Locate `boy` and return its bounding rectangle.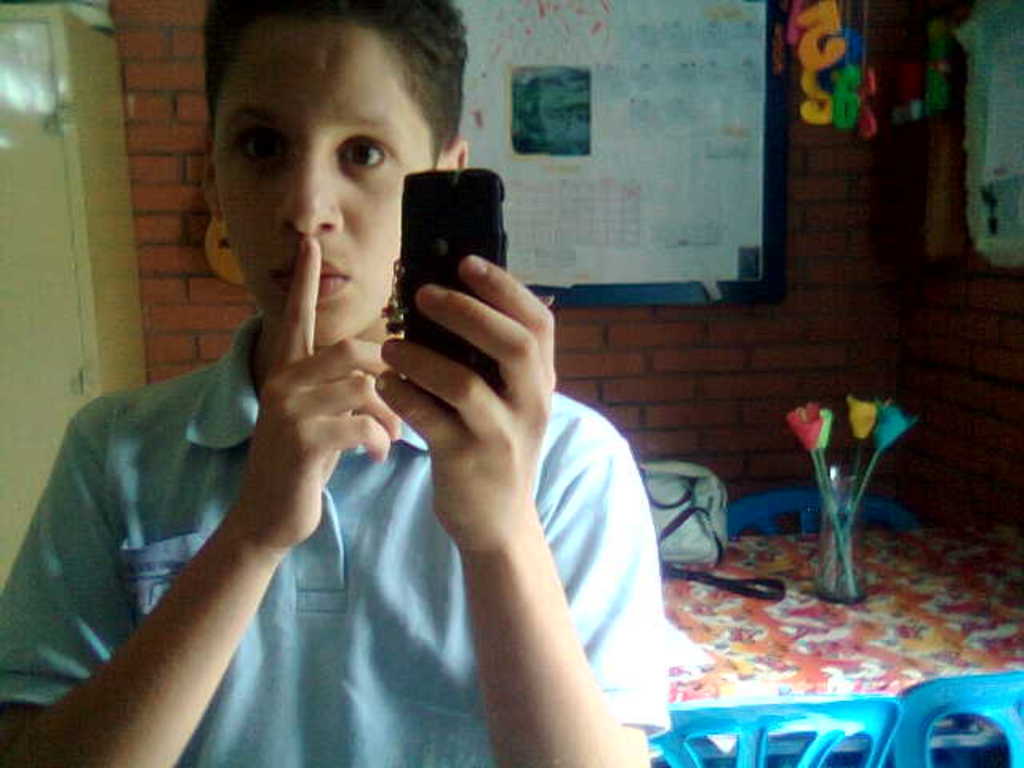
[0, 0, 672, 766].
